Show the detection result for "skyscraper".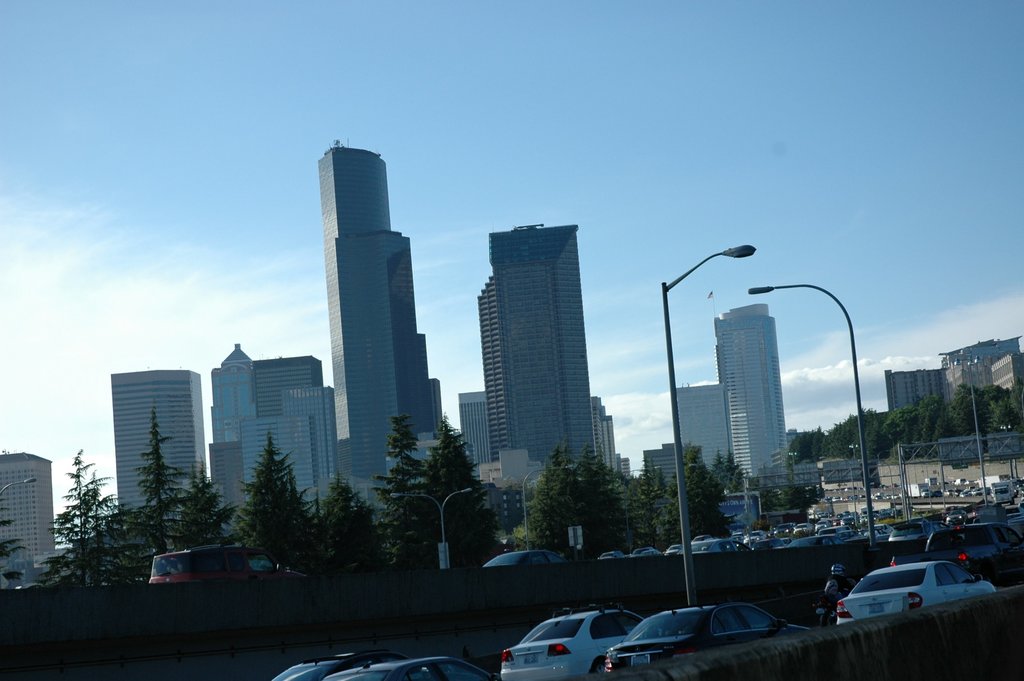
box=[452, 199, 620, 504].
